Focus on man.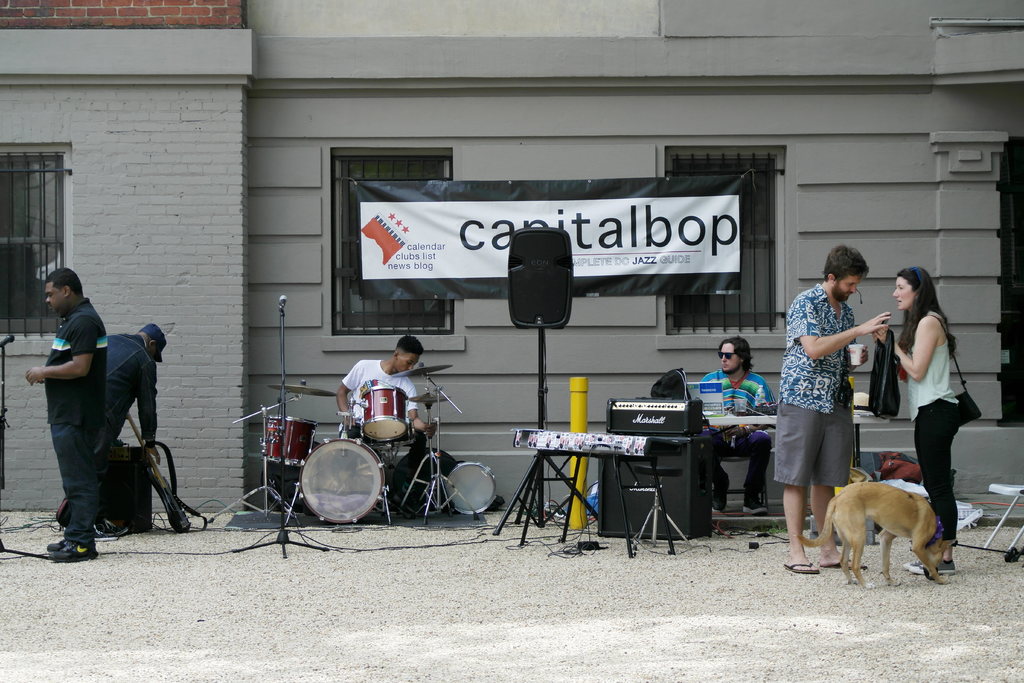
Focused at (x1=26, y1=270, x2=118, y2=561).
